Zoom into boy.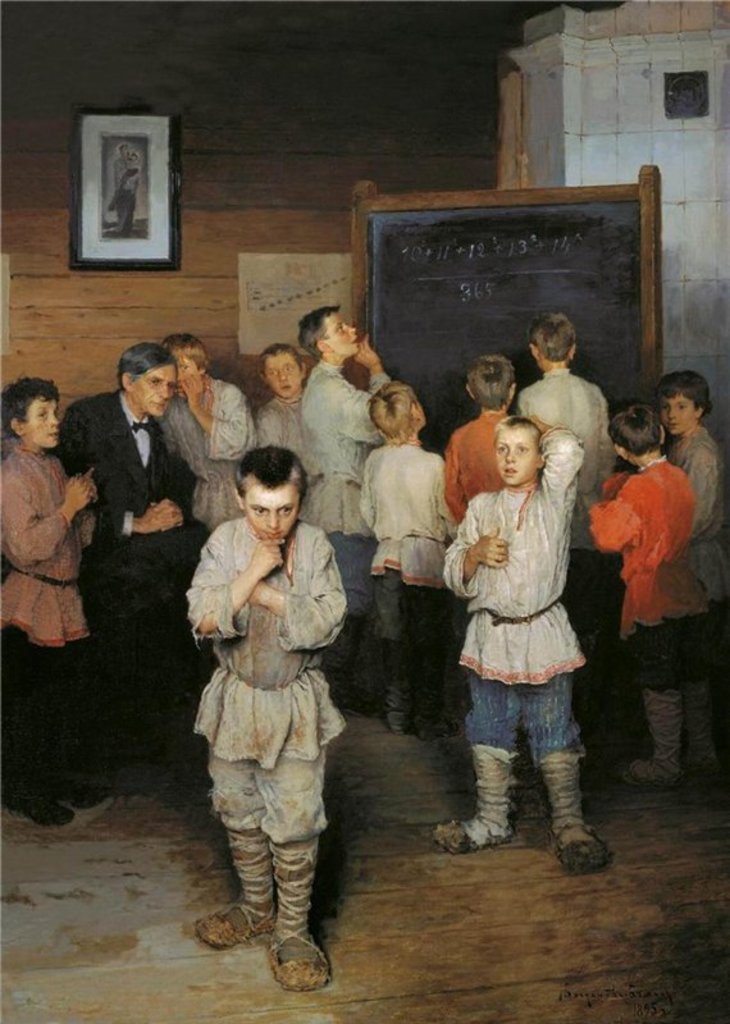
Zoom target: <region>584, 412, 724, 781</region>.
